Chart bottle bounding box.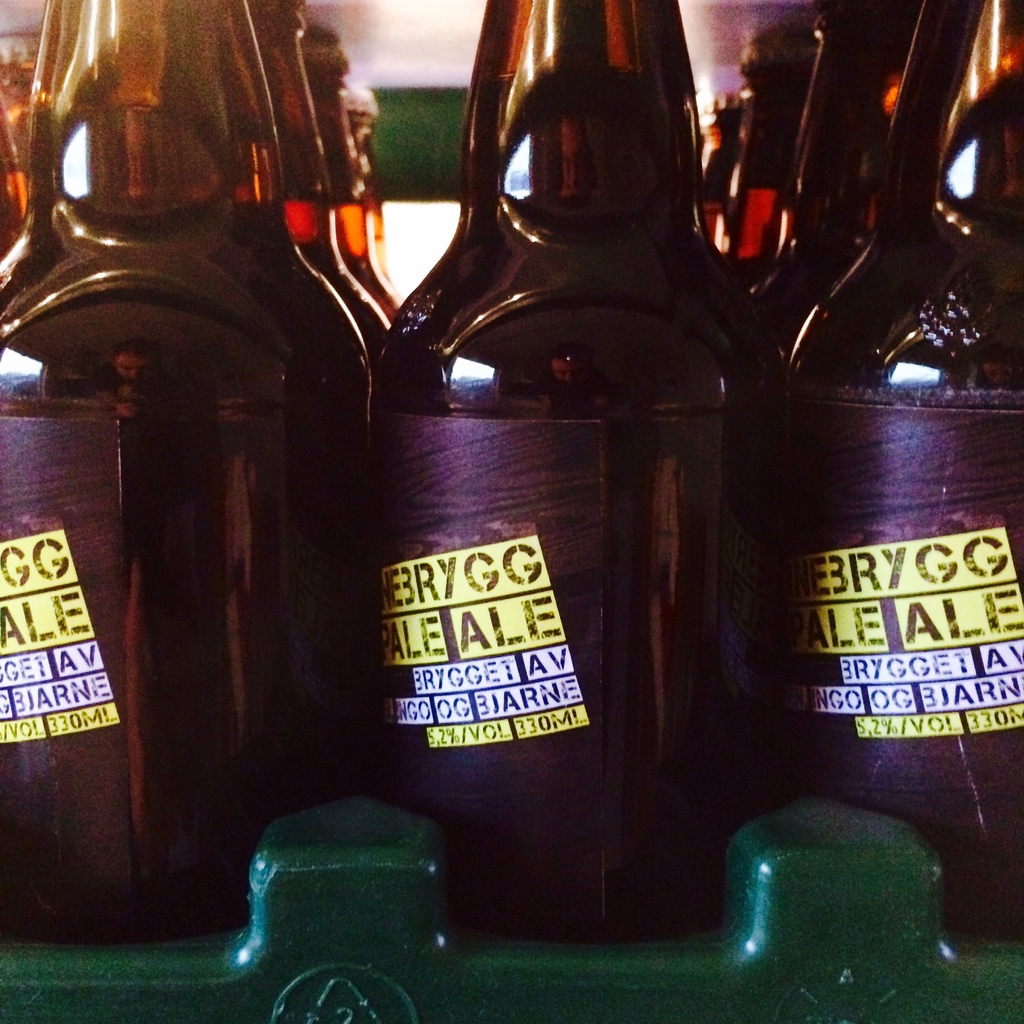
Charted: pyautogui.locateOnScreen(278, 12, 406, 360).
